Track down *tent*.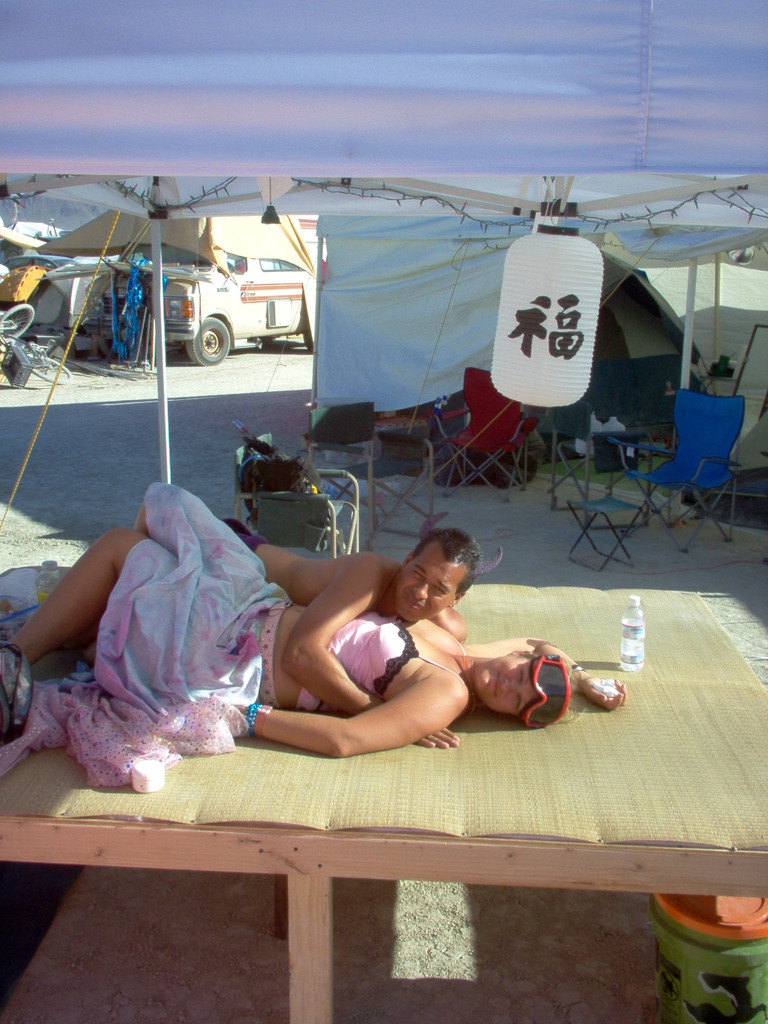
Tracked to {"x1": 0, "y1": 188, "x2": 298, "y2": 524}.
